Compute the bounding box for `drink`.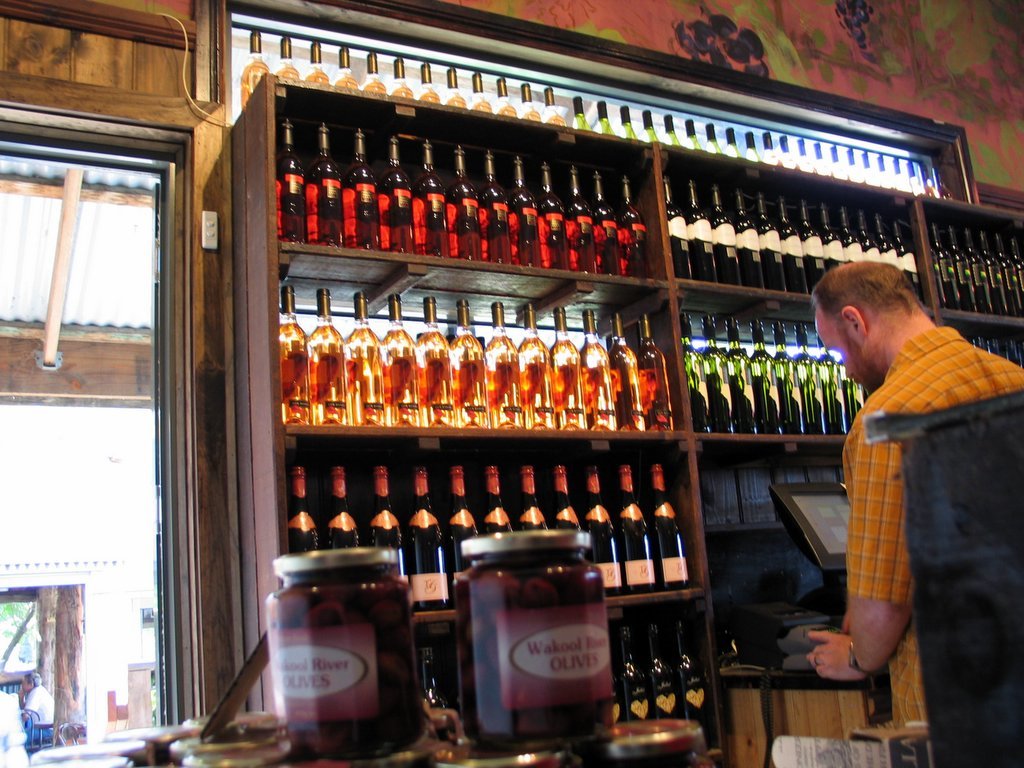
851 147 862 183.
